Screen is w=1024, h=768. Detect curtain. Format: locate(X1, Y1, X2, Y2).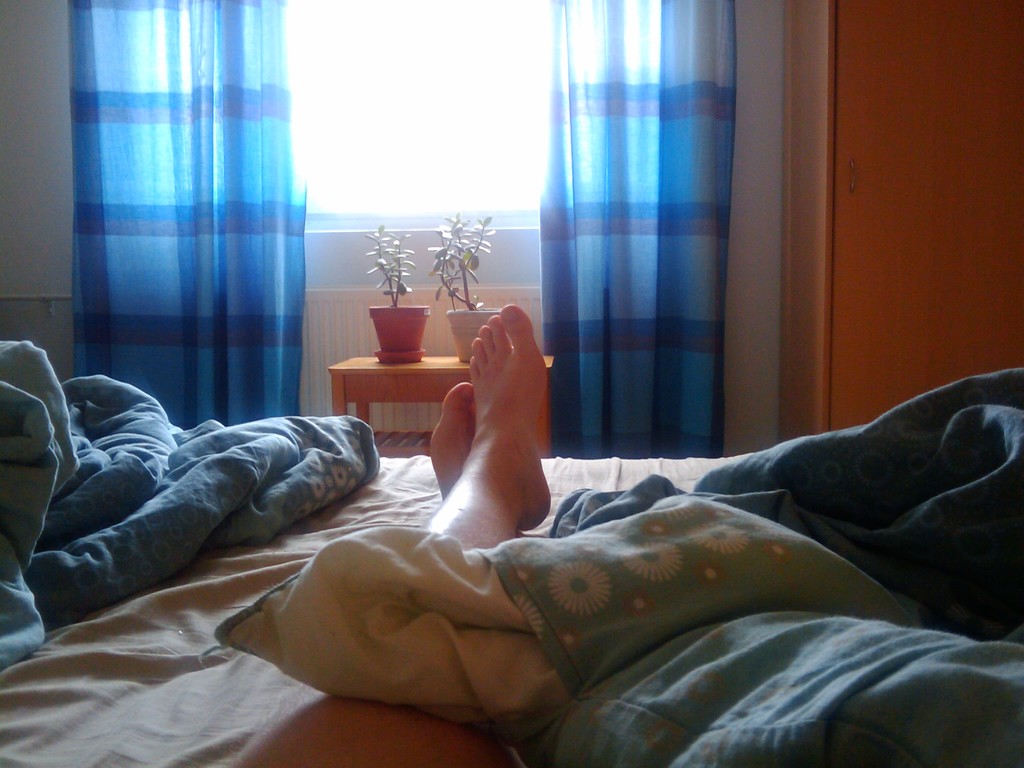
locate(59, 0, 319, 417).
